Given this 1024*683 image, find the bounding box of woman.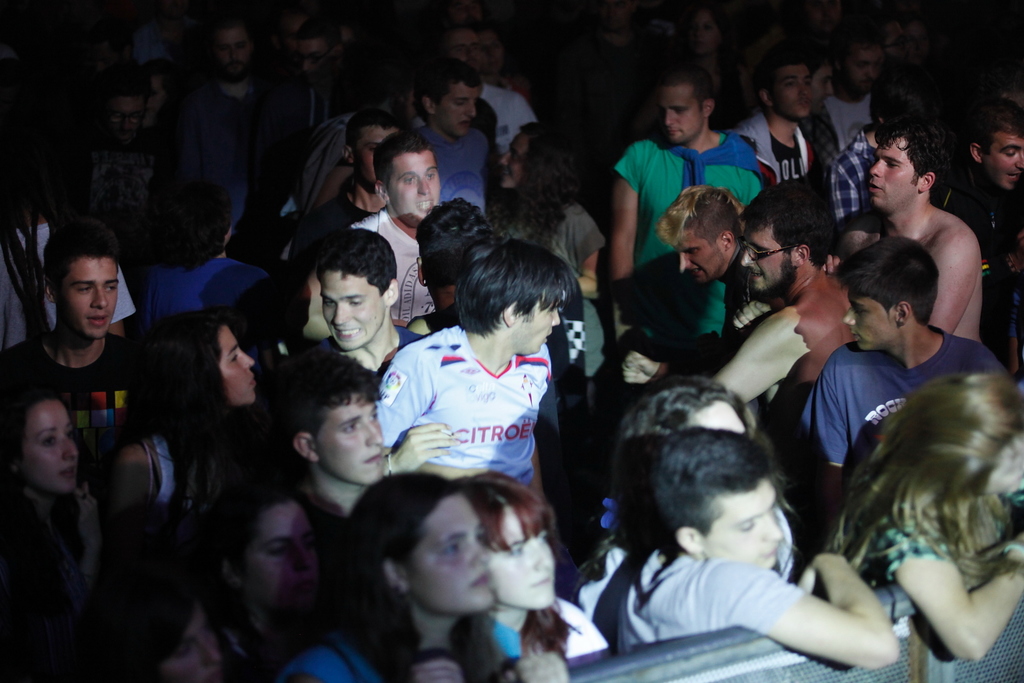
461, 472, 614, 682.
